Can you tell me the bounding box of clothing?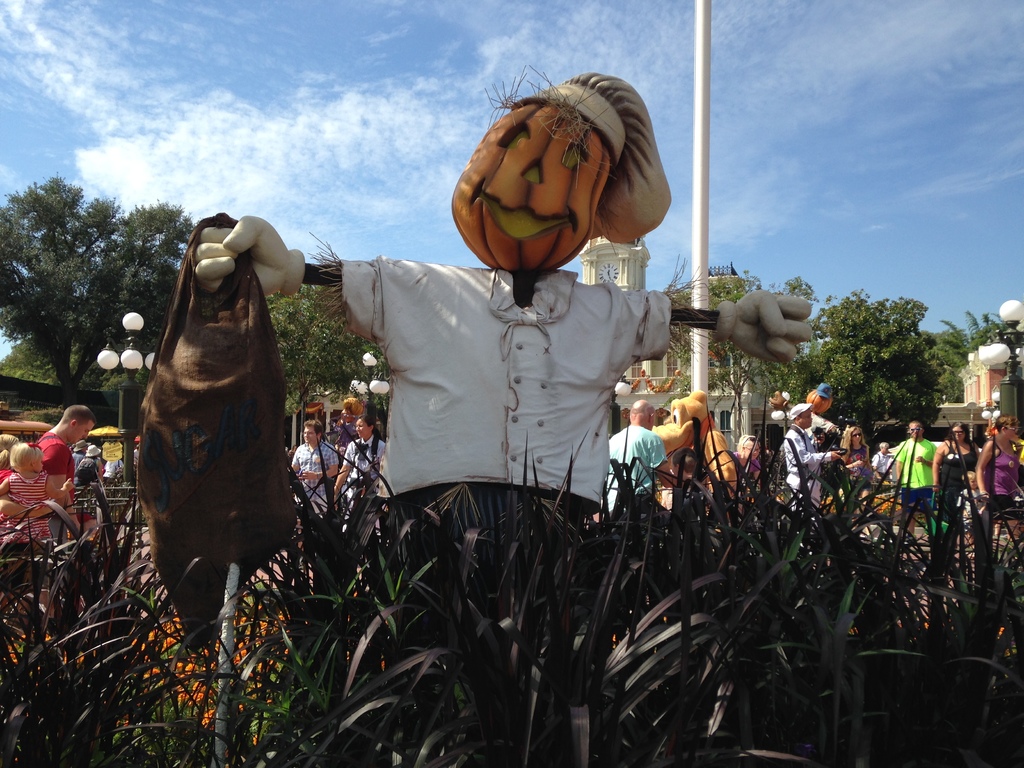
(left=866, top=449, right=895, bottom=476).
